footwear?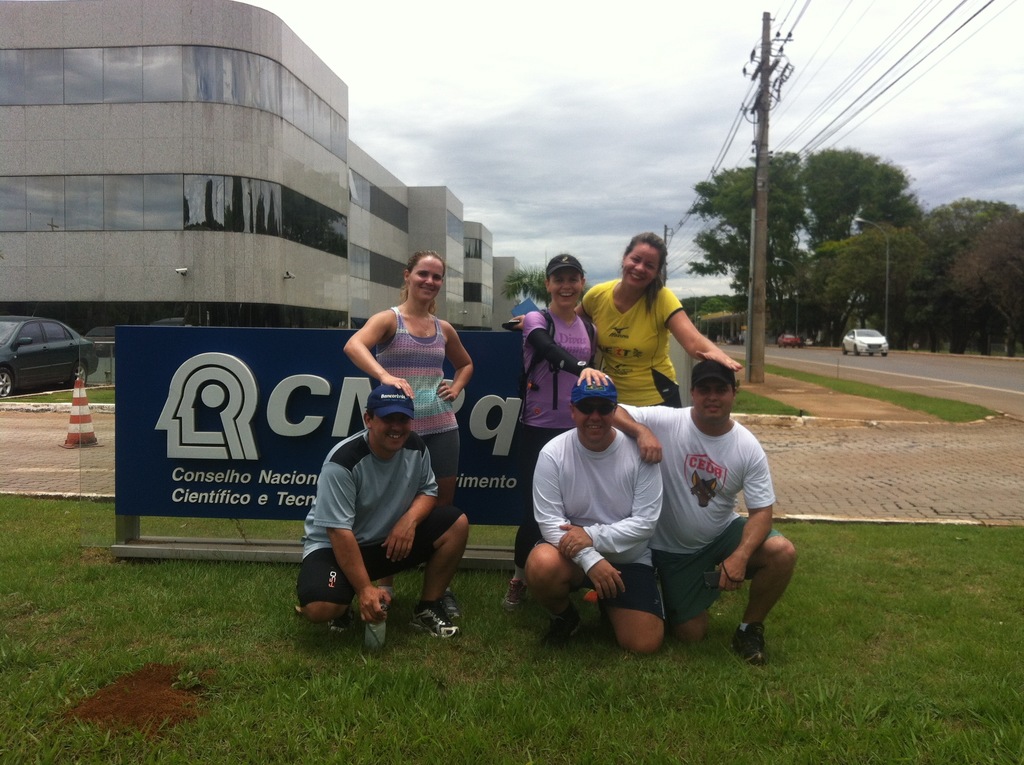
435,585,456,615
